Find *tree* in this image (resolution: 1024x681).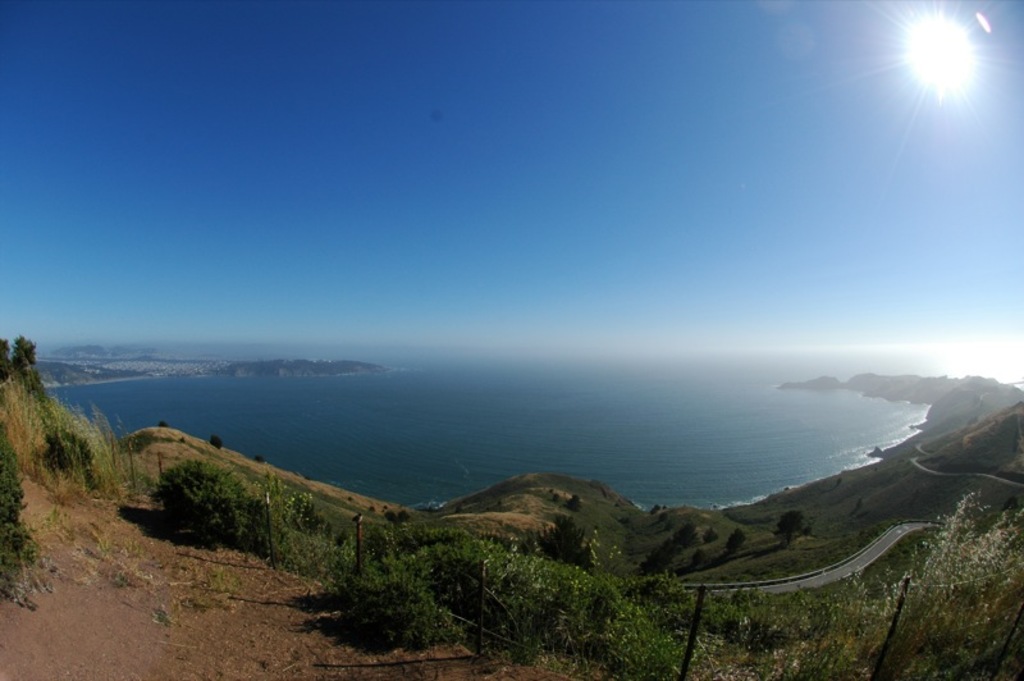
bbox=[724, 521, 755, 554].
